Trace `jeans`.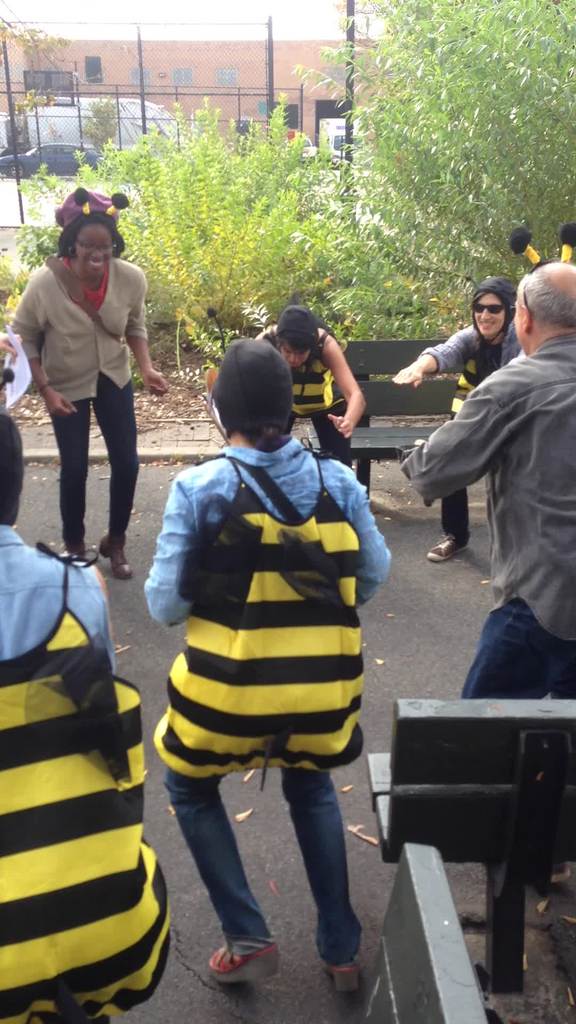
Traced to (49,371,133,538).
